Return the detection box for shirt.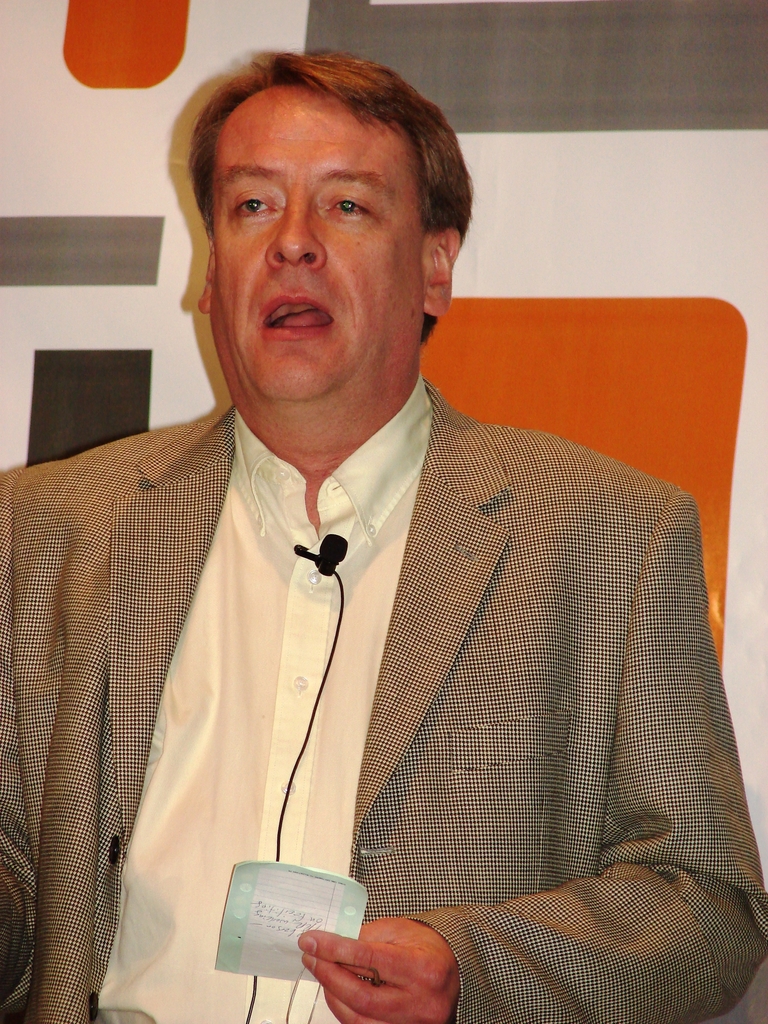
bbox(93, 372, 429, 1021).
